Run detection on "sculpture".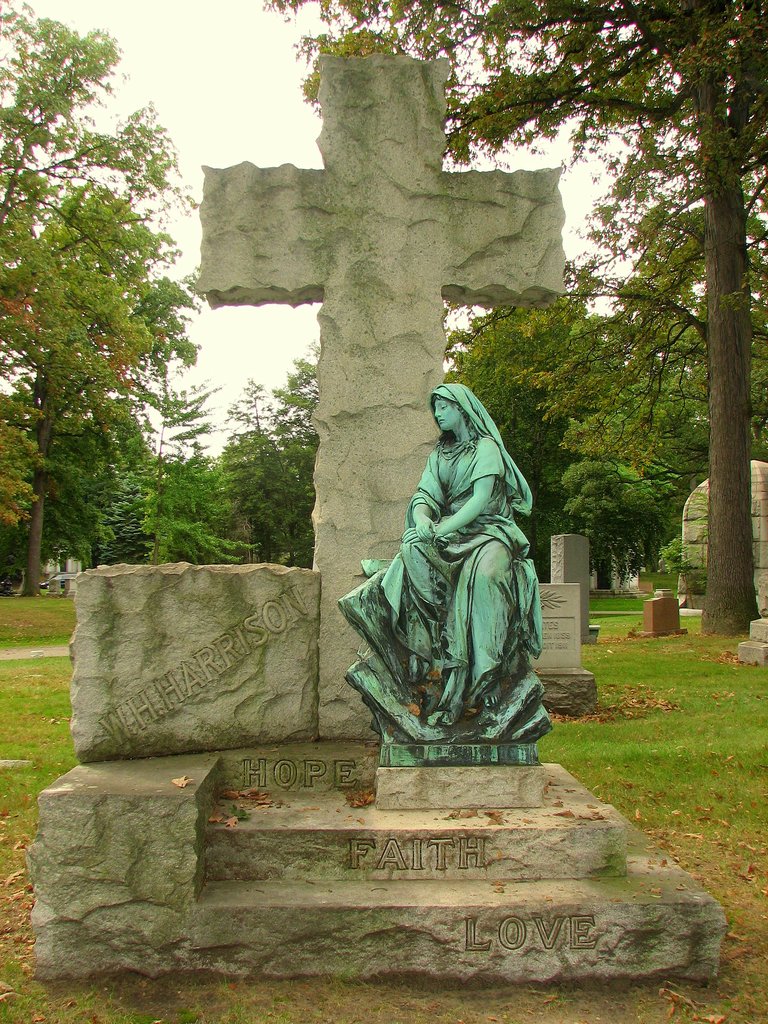
Result: crop(351, 353, 557, 770).
